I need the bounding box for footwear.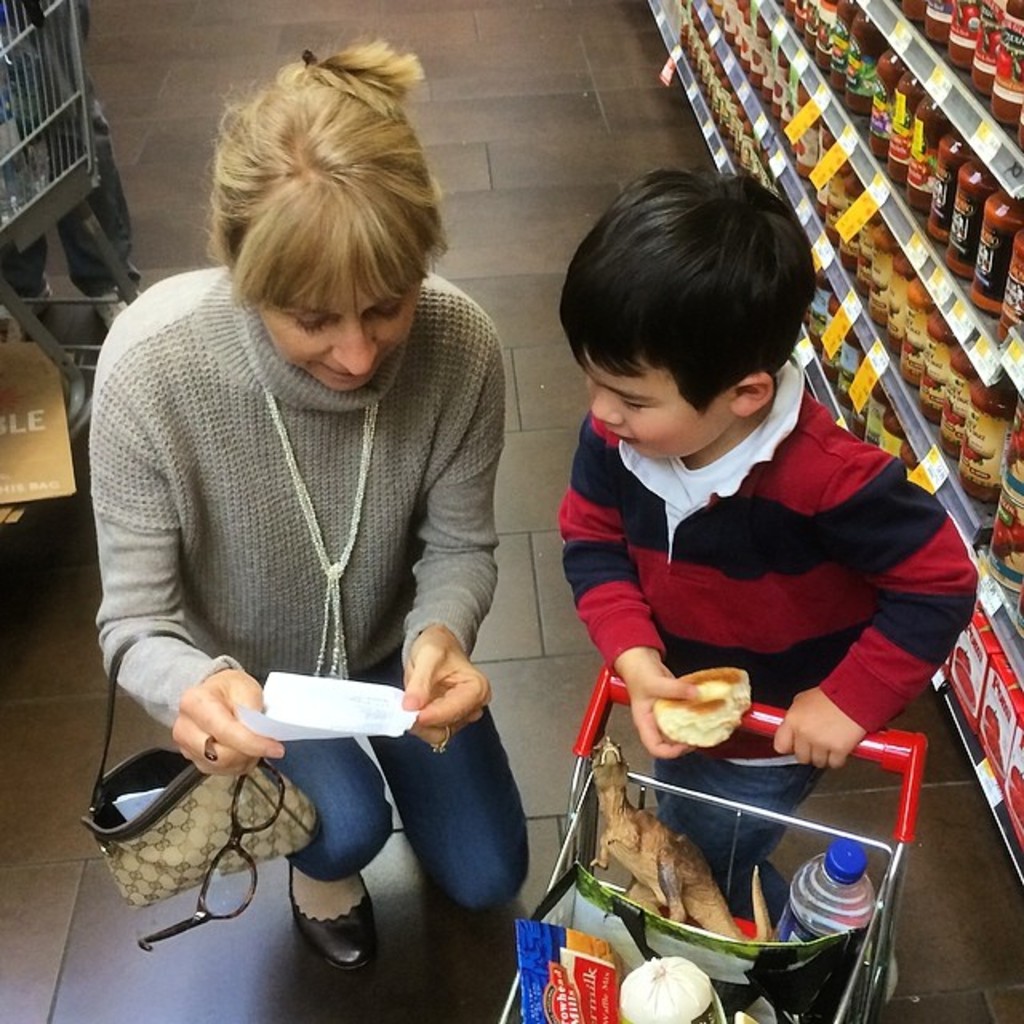
Here it is: pyautogui.locateOnScreen(290, 866, 374, 971).
